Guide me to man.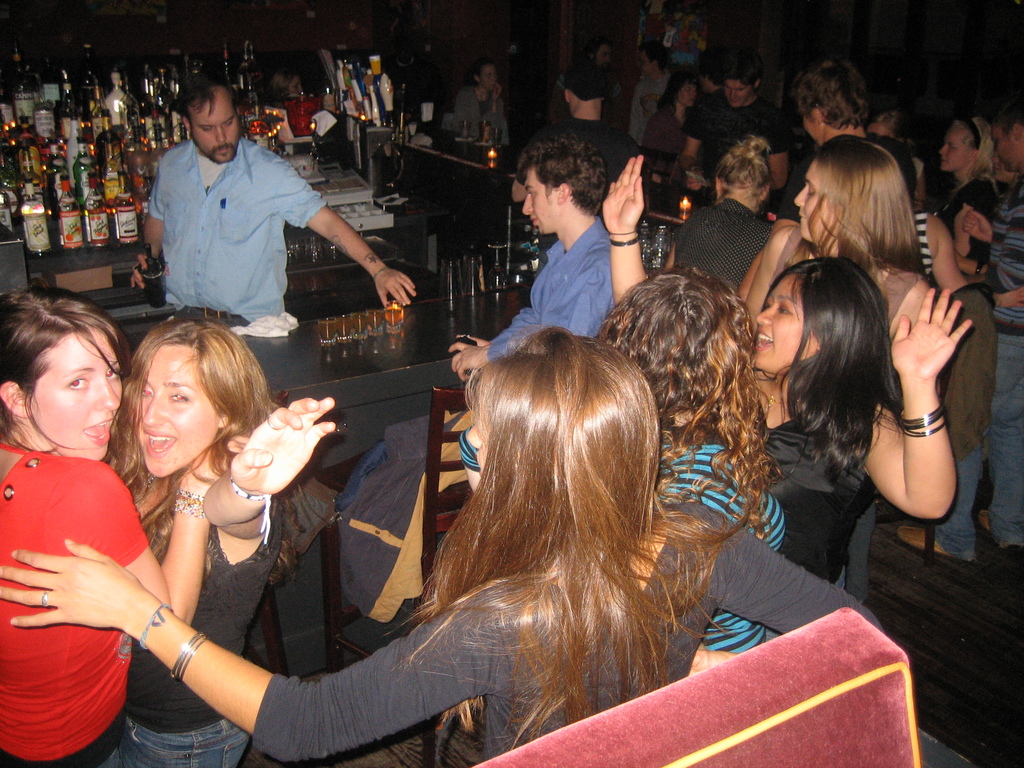
Guidance: [x1=894, y1=93, x2=1023, y2=563].
